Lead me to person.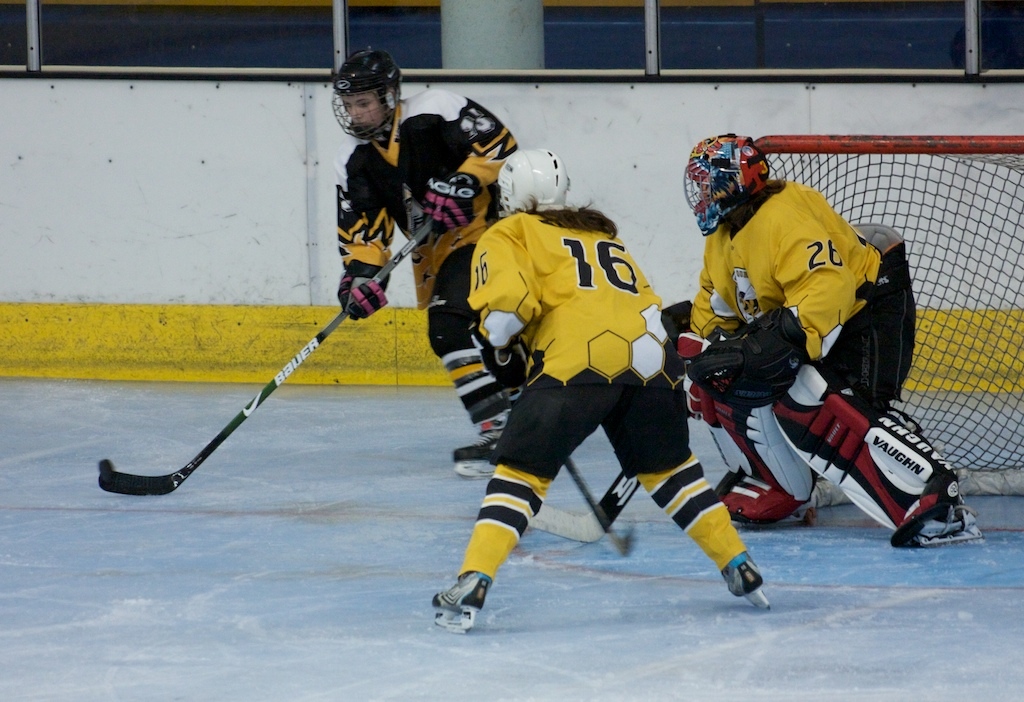
Lead to pyautogui.locateOnScreen(423, 153, 744, 640).
